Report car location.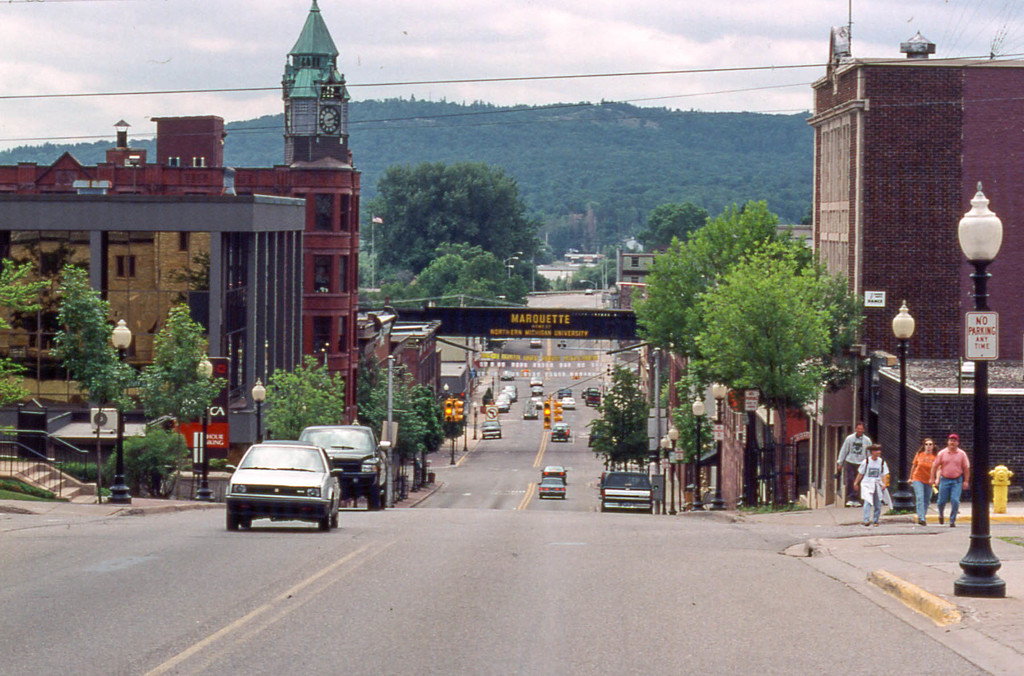
Report: region(602, 472, 658, 516).
